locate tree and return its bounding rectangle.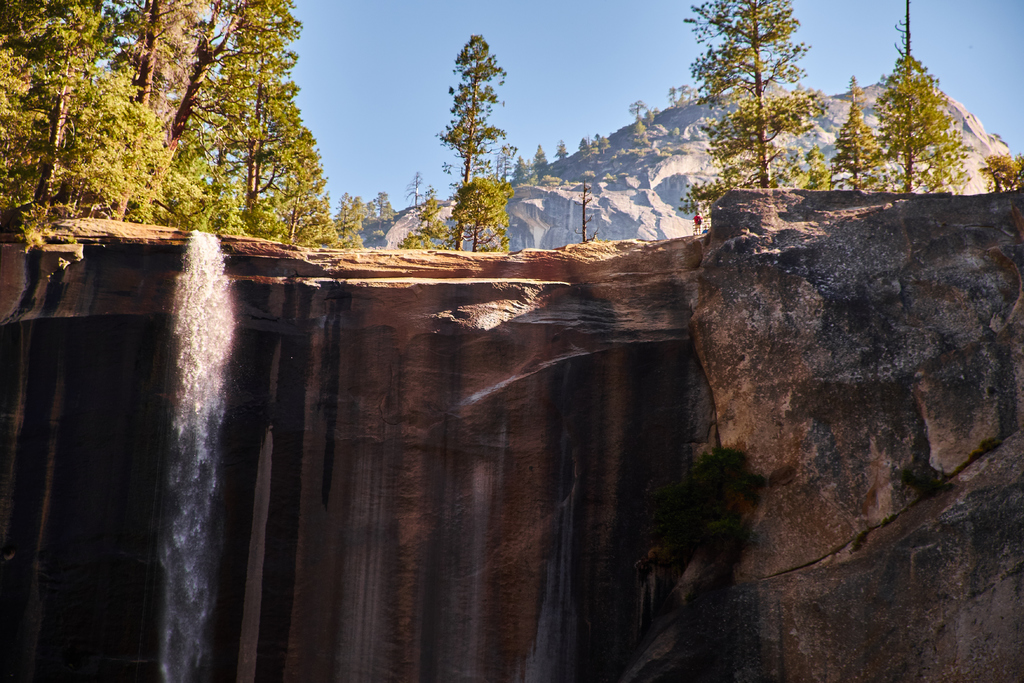
locate(685, 0, 824, 194).
